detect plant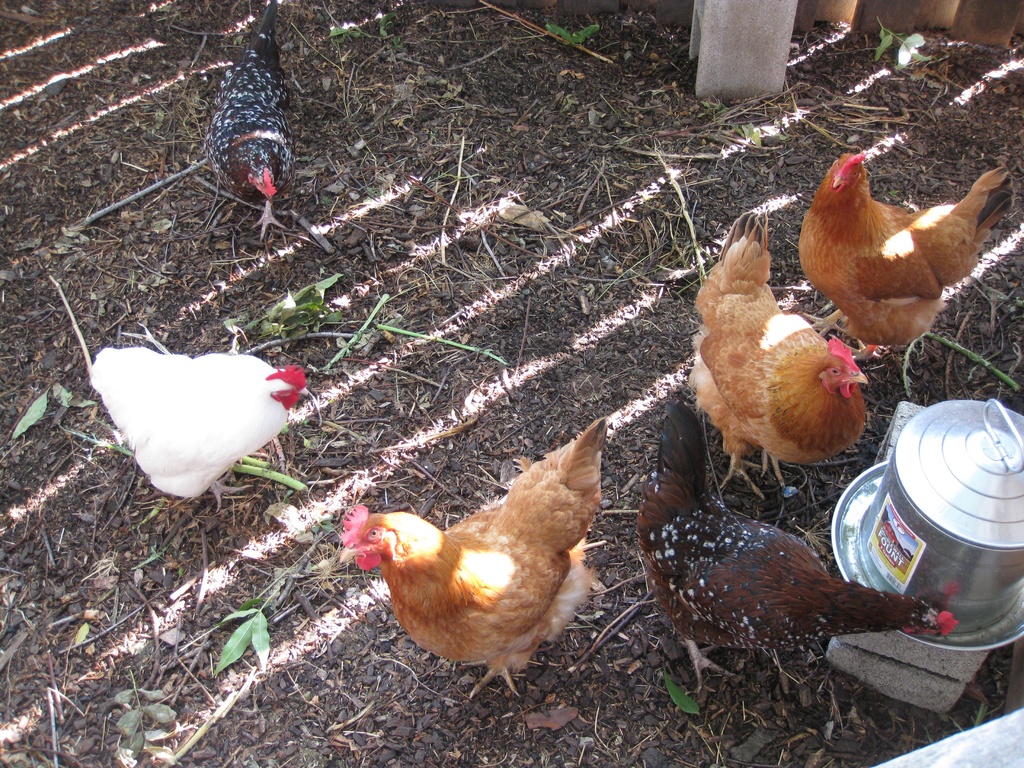
left=545, top=24, right=600, bottom=44
